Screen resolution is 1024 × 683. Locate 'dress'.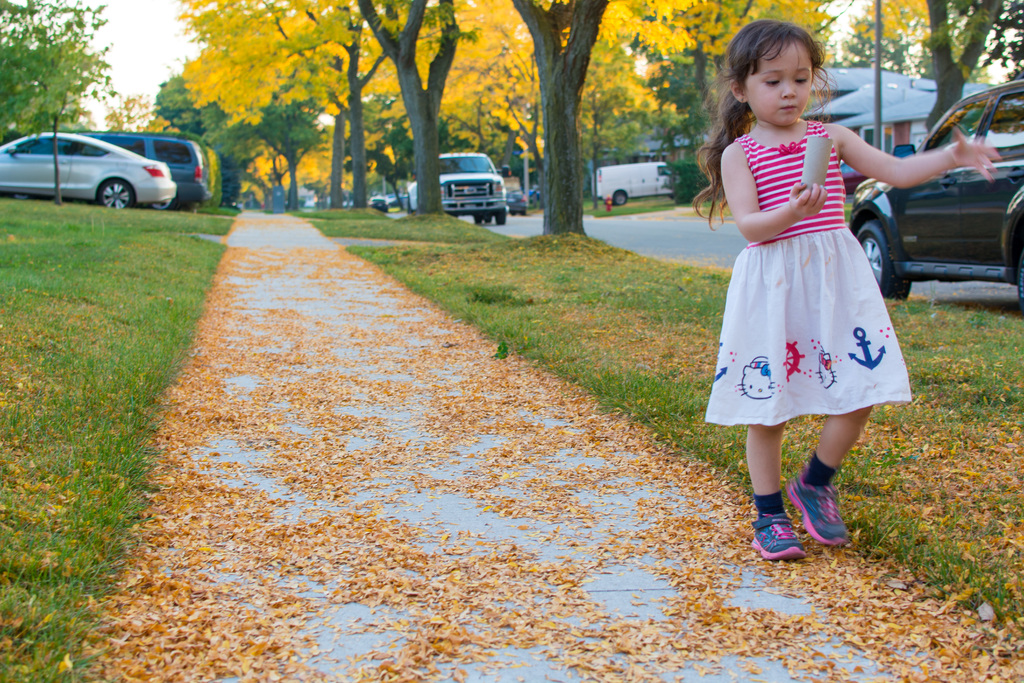
[703, 117, 917, 427].
